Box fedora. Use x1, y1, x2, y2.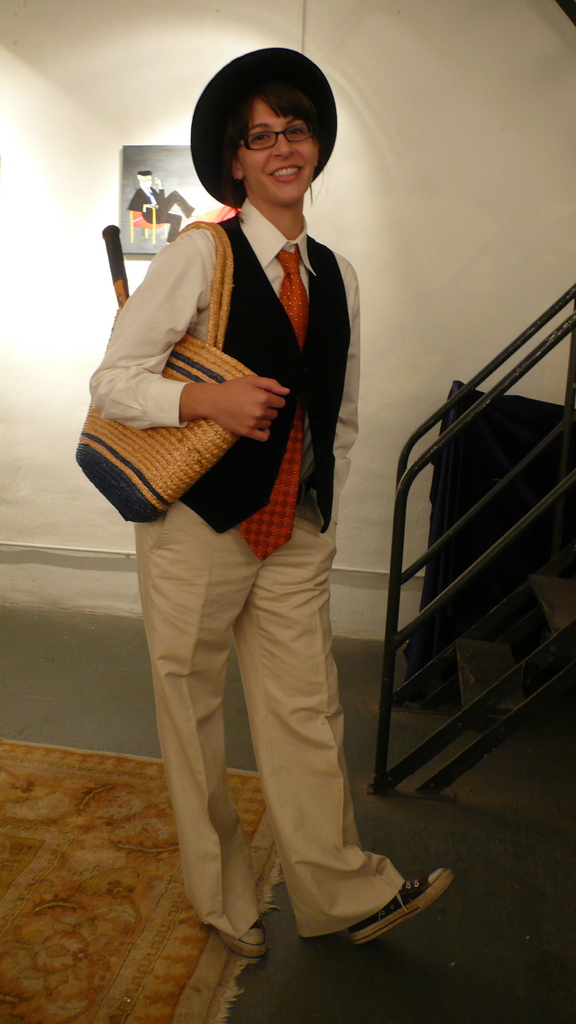
189, 46, 338, 205.
